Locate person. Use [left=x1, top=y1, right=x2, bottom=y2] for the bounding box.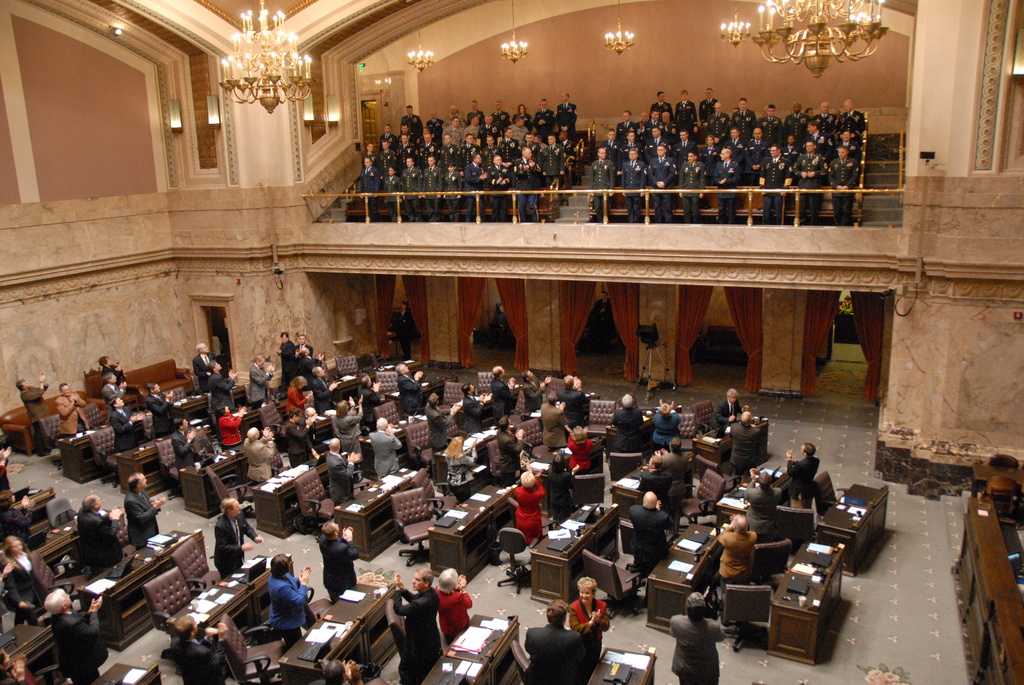
[left=307, top=362, right=336, bottom=408].
